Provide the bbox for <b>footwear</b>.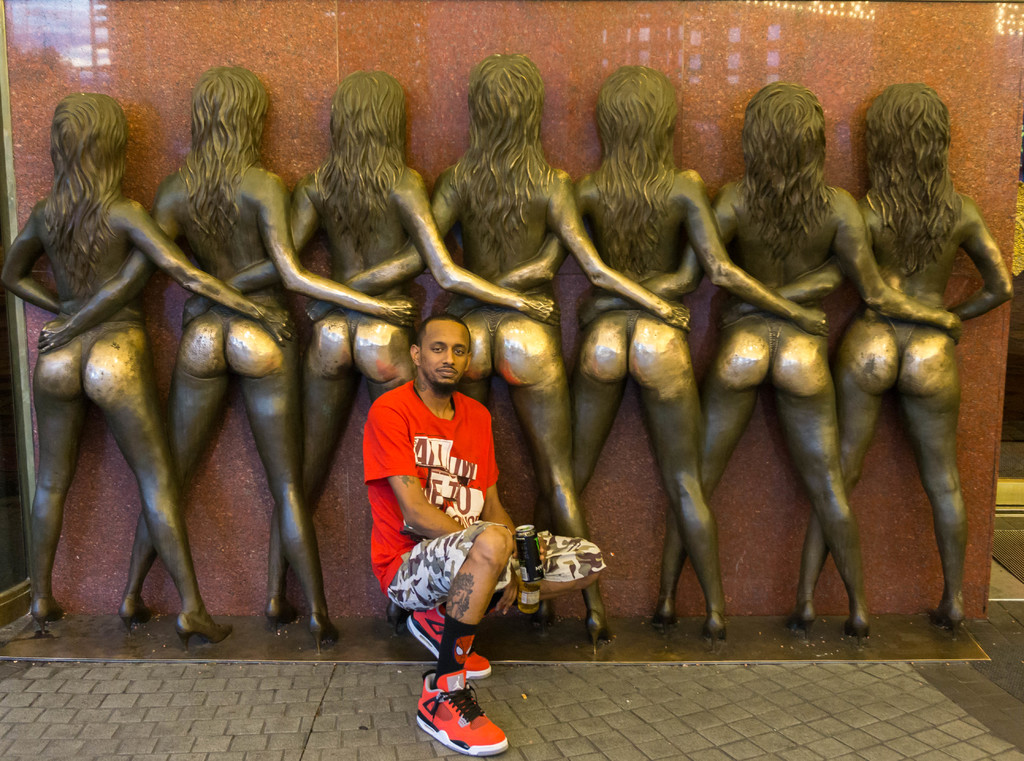
(x1=708, y1=618, x2=726, y2=647).
